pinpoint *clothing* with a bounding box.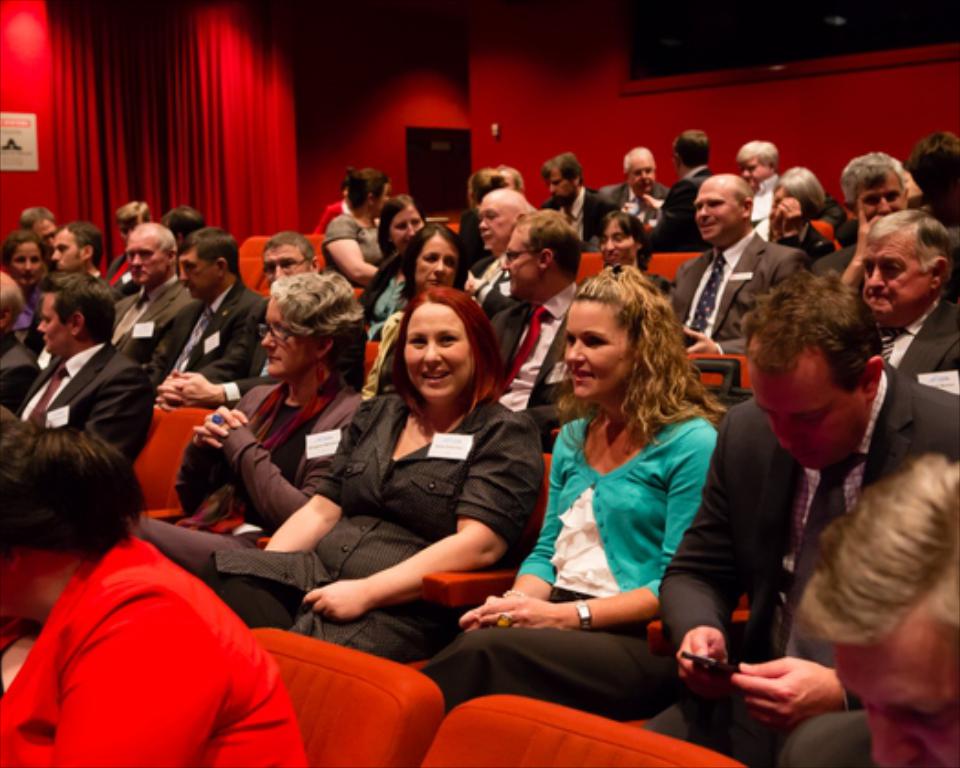
box=[666, 229, 808, 351].
